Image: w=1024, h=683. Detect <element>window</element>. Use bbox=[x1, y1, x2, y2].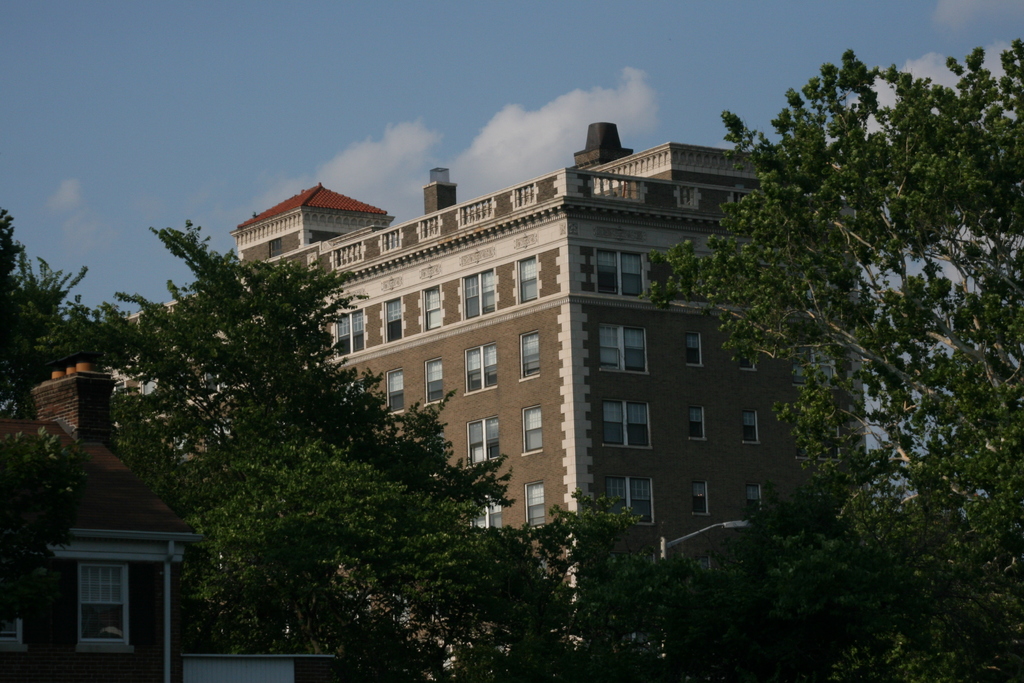
bbox=[383, 298, 404, 342].
